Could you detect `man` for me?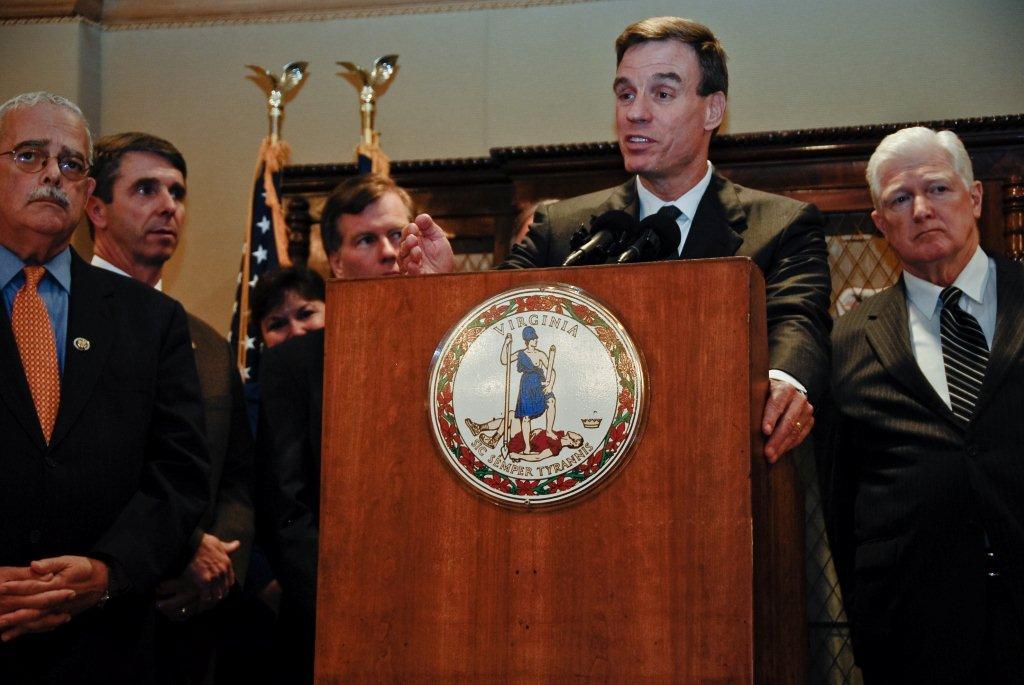
Detection result: [x1=0, y1=89, x2=216, y2=684].
